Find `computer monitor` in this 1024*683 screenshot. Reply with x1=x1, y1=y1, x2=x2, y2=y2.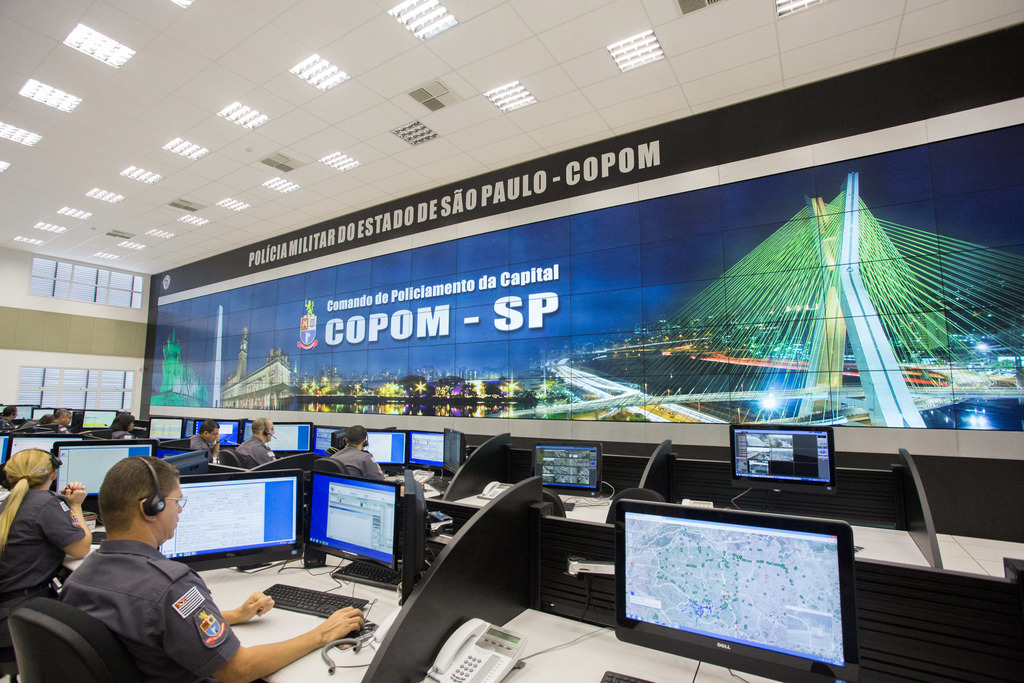
x1=312, y1=421, x2=349, y2=462.
